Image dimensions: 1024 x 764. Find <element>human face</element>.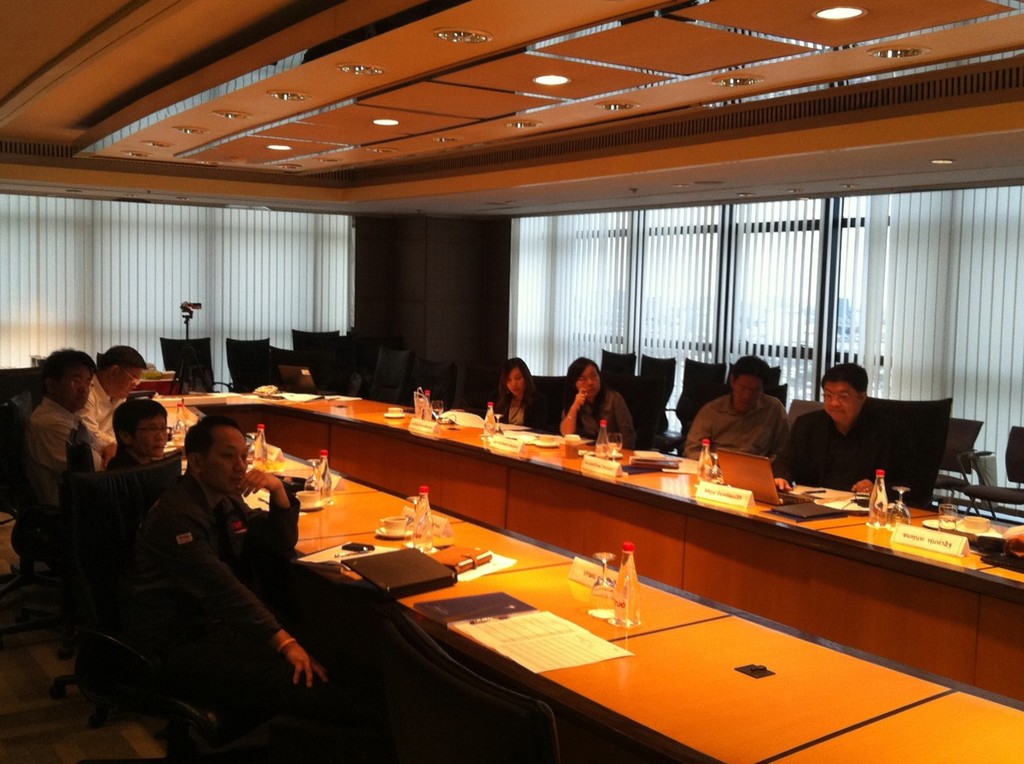
<bbox>734, 375, 764, 410</bbox>.
